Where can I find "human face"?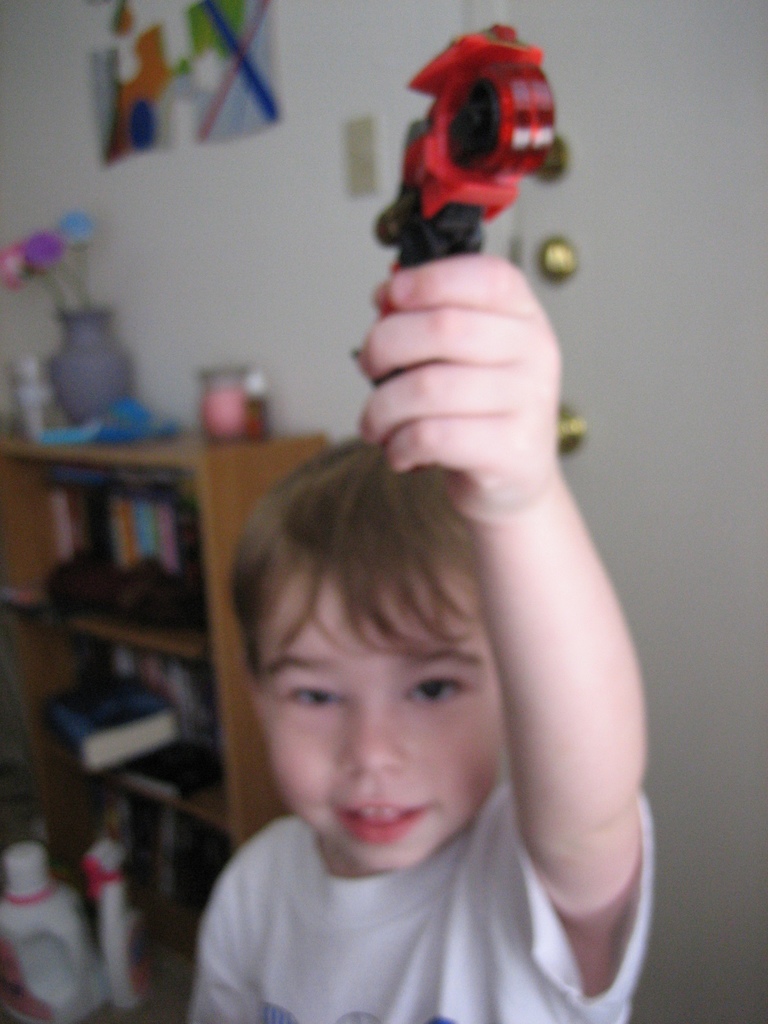
You can find it at locate(257, 567, 506, 874).
